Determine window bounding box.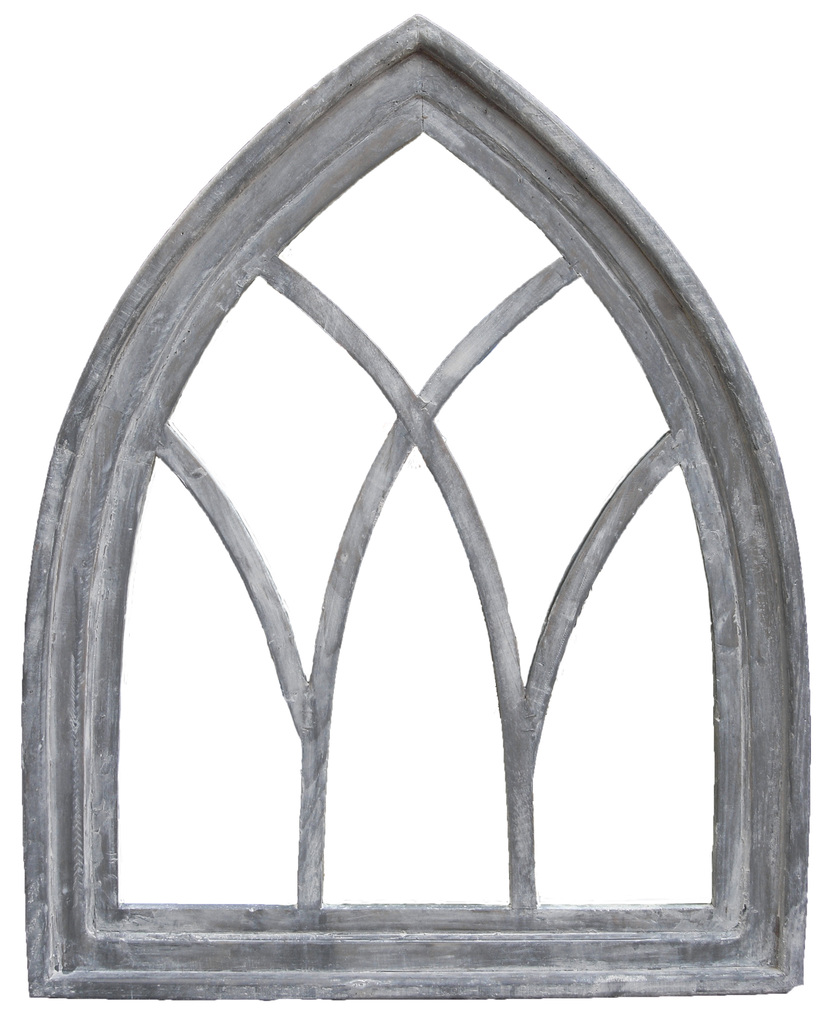
Determined: [0,54,822,1023].
